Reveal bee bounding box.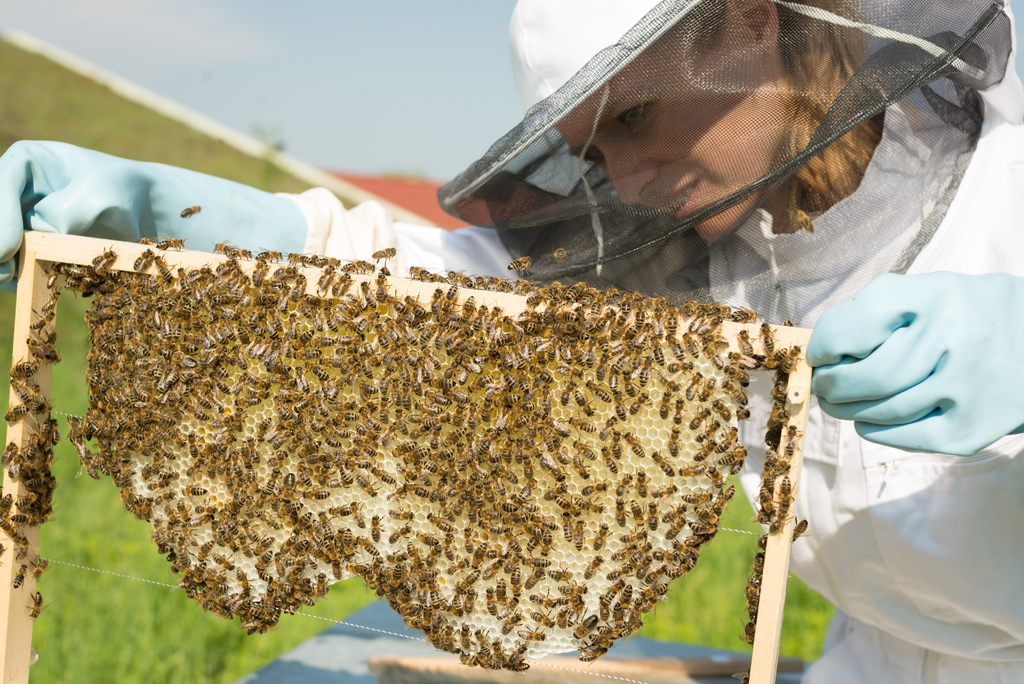
Revealed: (310,452,331,467).
